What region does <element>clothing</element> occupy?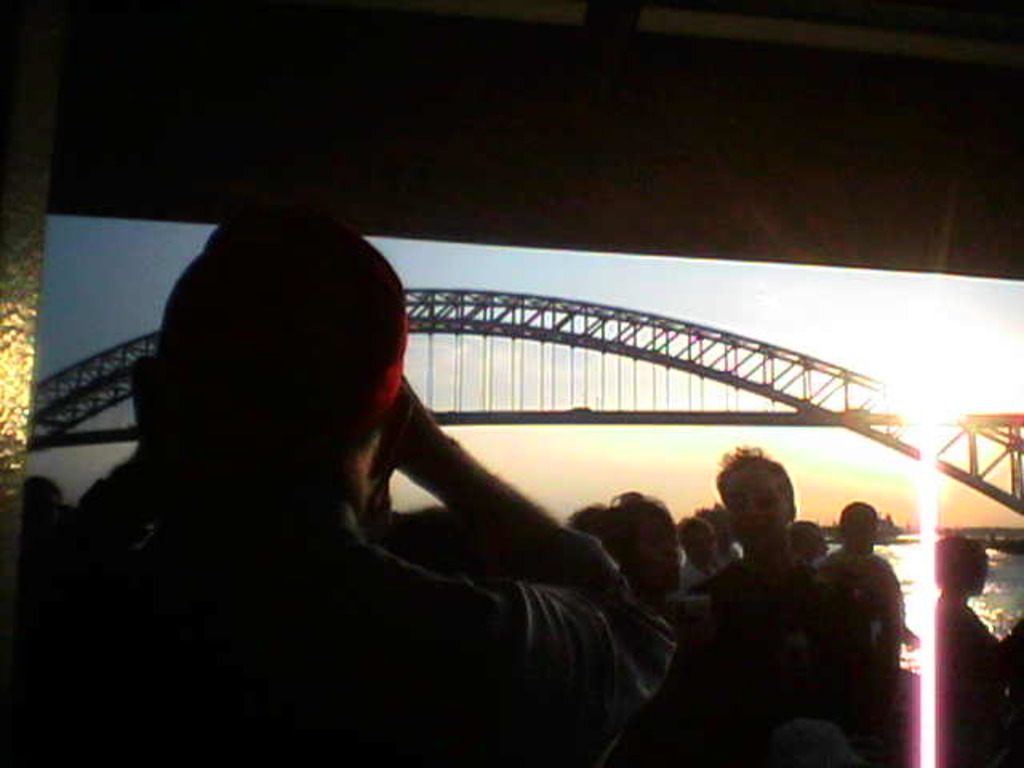
[818,550,907,653].
